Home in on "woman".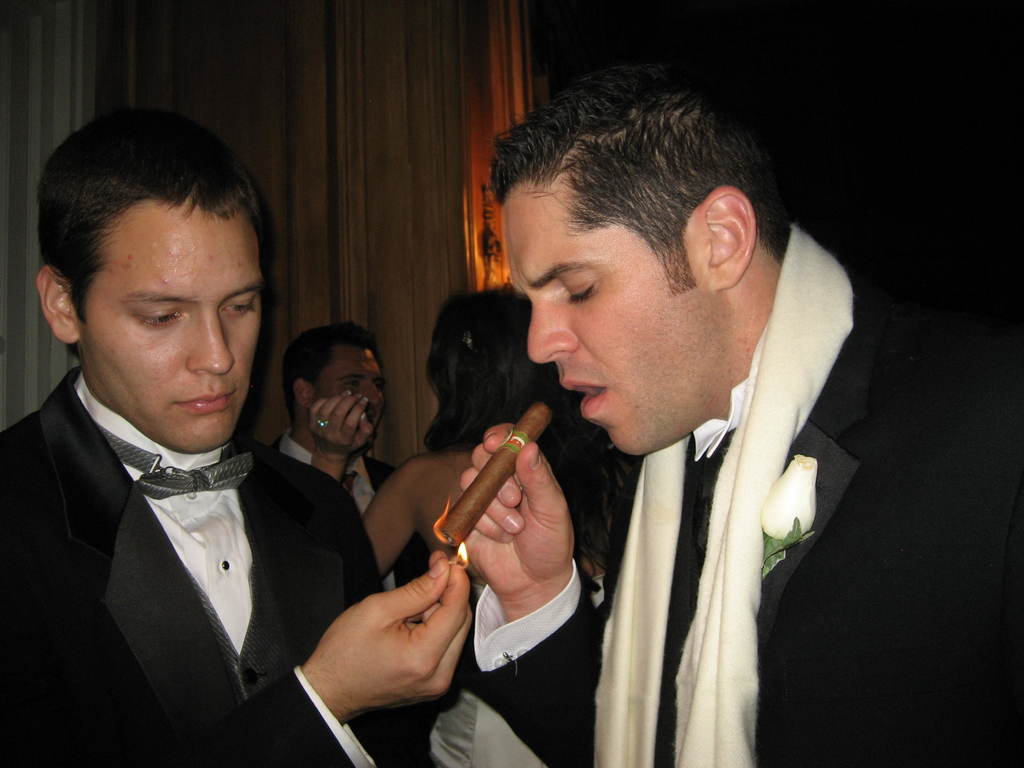
Homed in at rect(364, 218, 611, 753).
